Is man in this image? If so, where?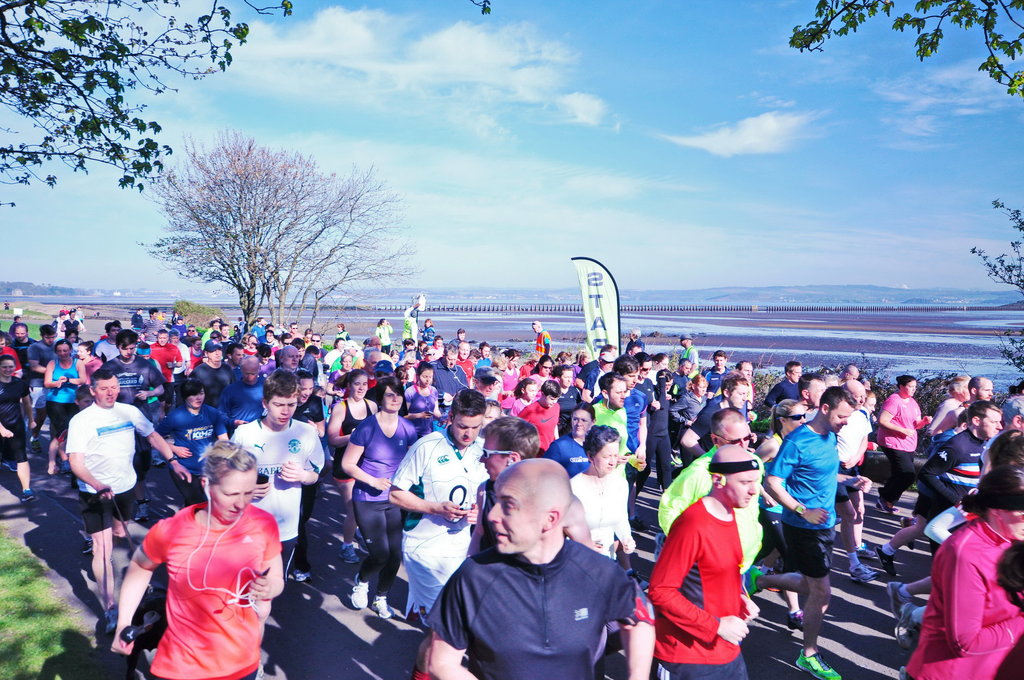
Yes, at bbox=[251, 314, 266, 343].
